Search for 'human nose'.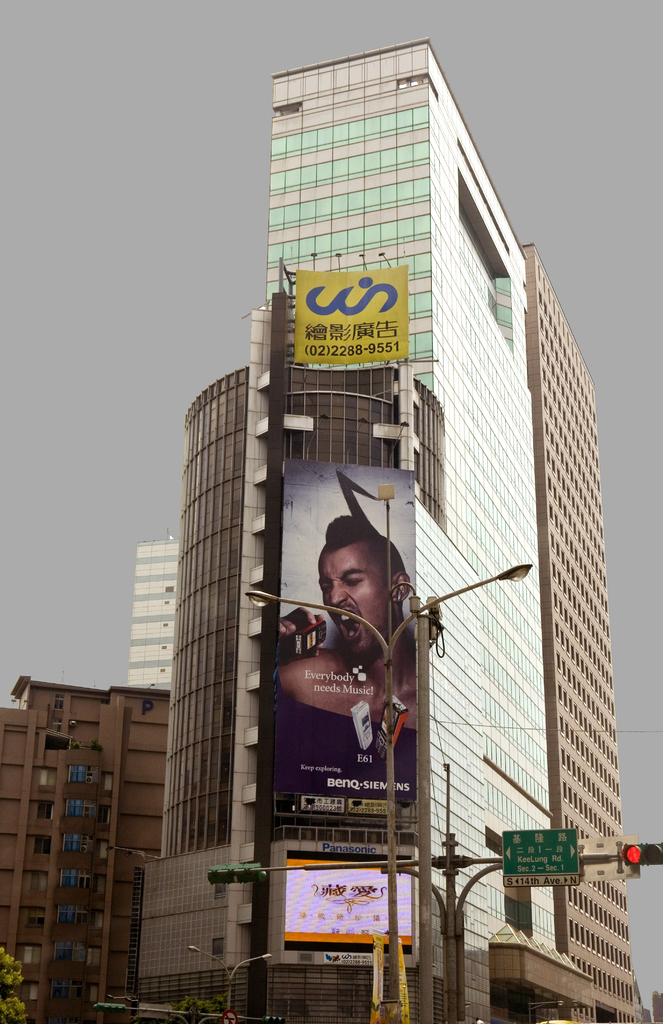
Found at BBox(327, 579, 350, 608).
